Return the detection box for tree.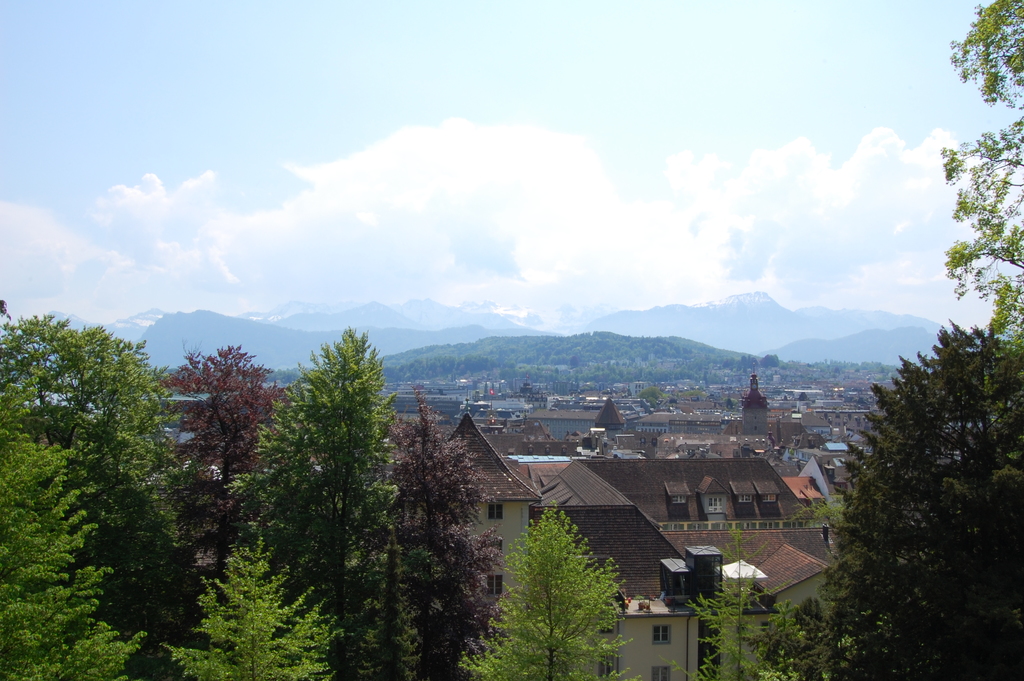
166 526 328 680.
